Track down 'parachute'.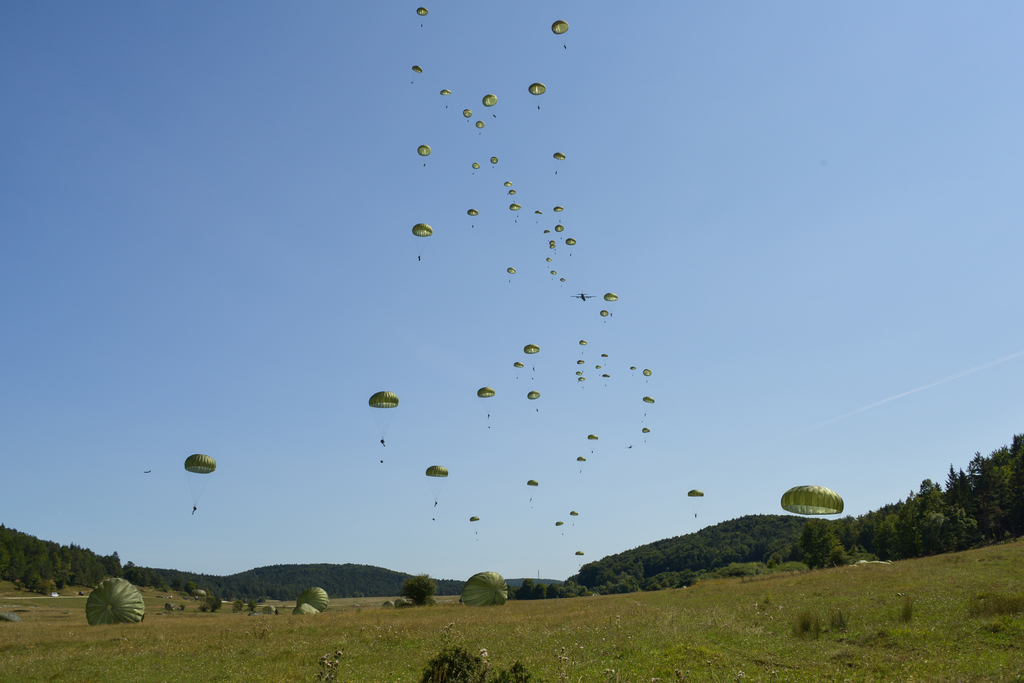
Tracked to select_region(643, 368, 653, 379).
